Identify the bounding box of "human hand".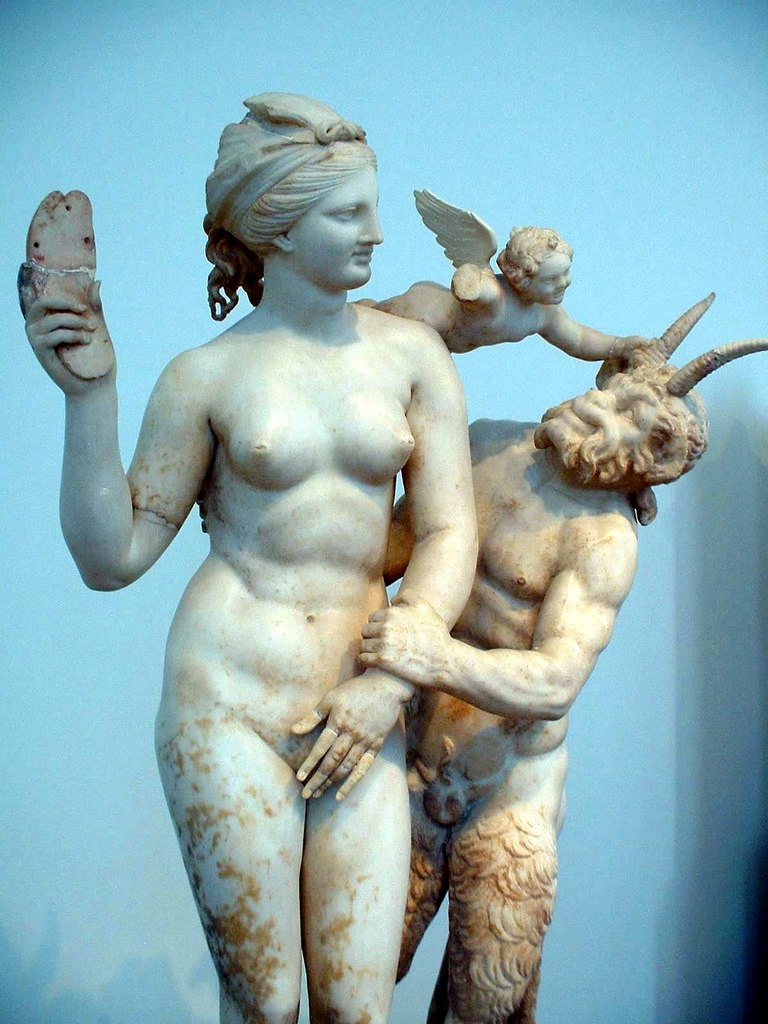
l=24, t=261, r=118, b=391.
